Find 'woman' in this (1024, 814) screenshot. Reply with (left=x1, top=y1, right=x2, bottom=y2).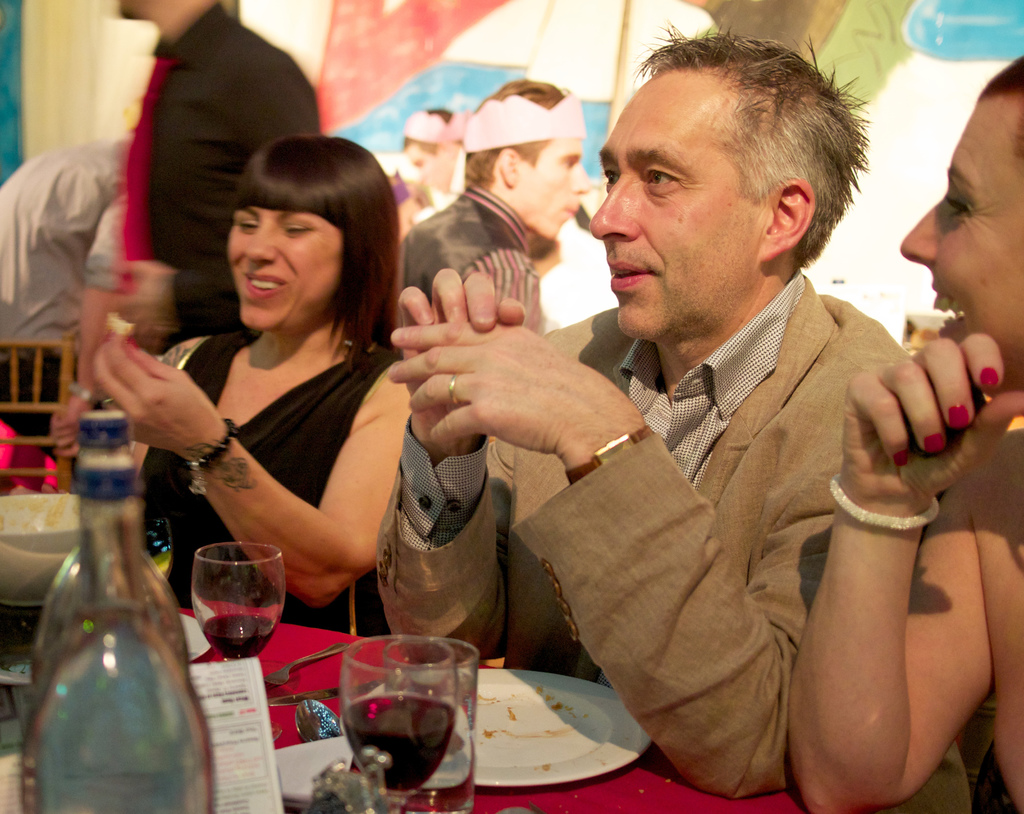
(left=780, top=47, right=1023, bottom=813).
